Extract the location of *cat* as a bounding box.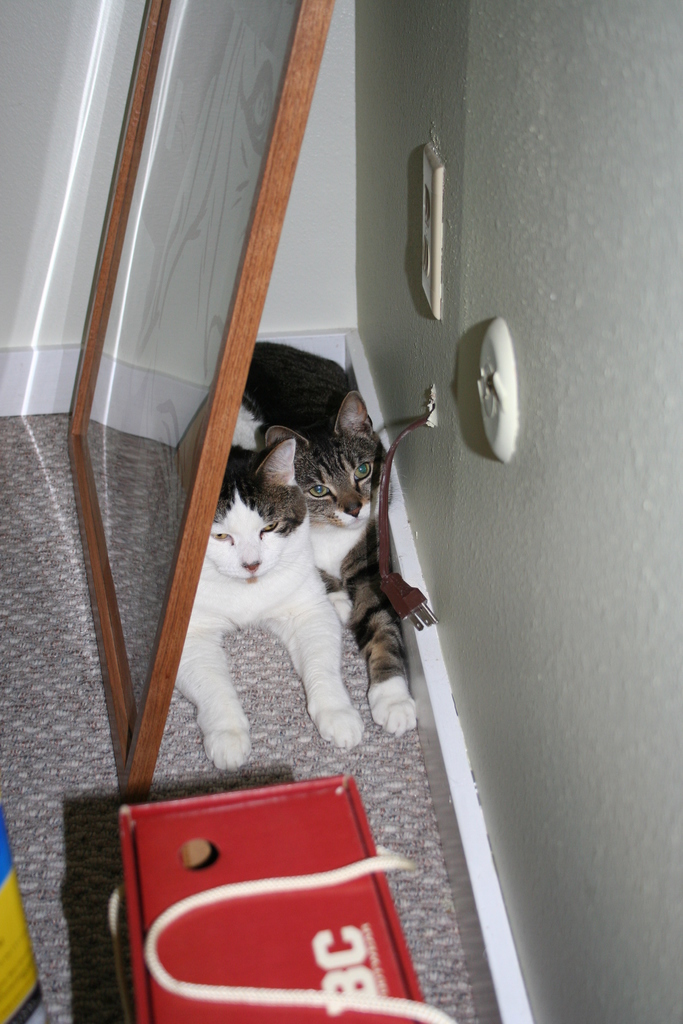
161, 435, 366, 769.
